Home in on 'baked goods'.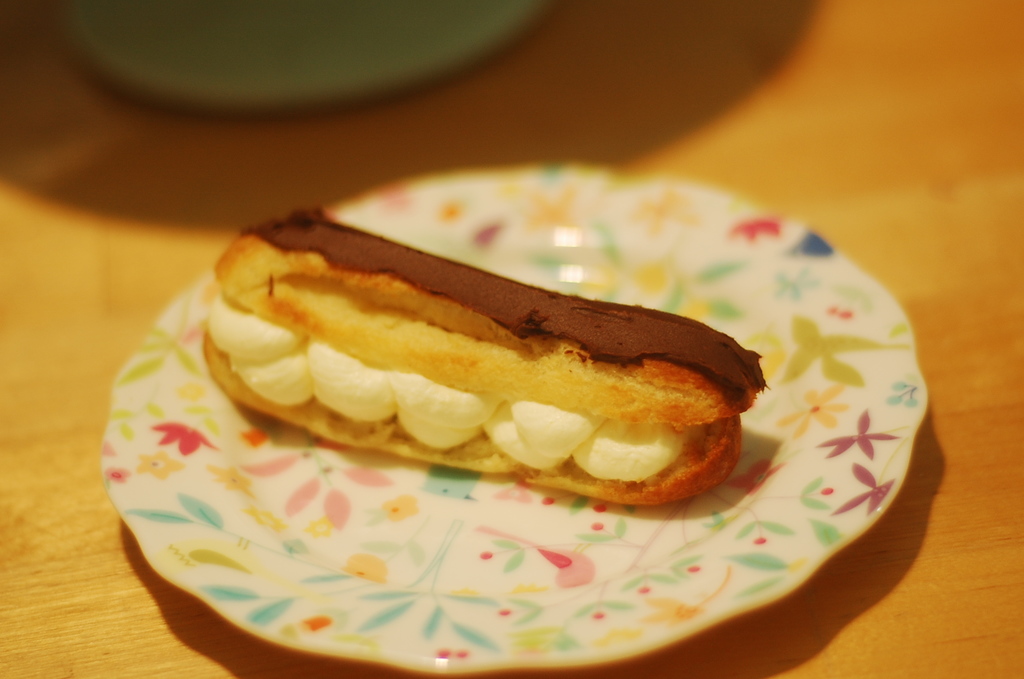
Homed in at x1=192, y1=207, x2=767, y2=512.
